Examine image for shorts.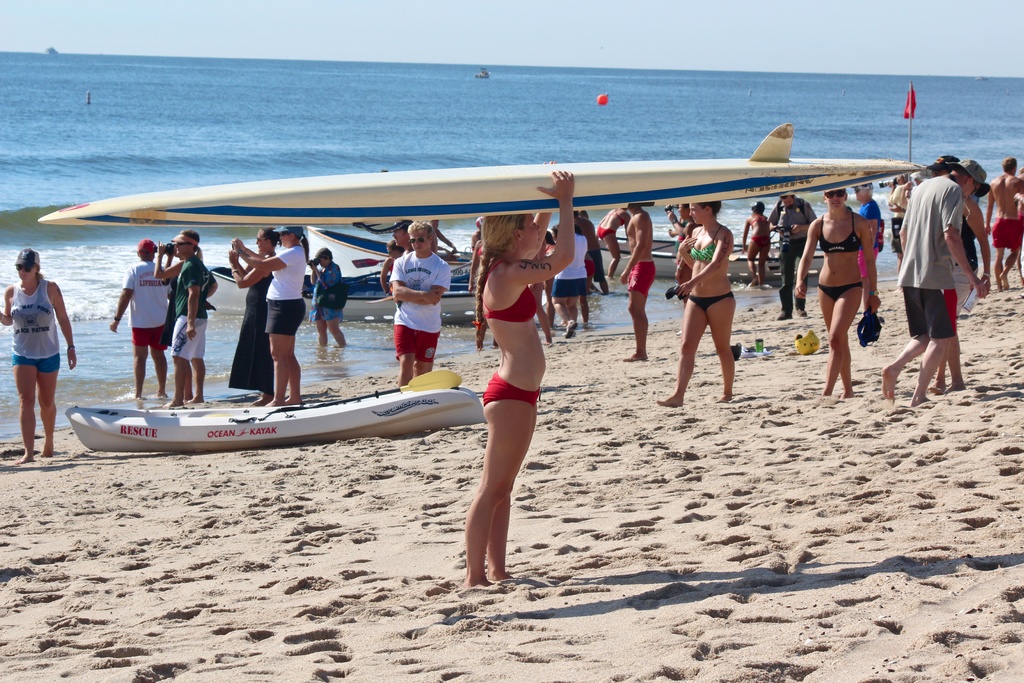
Examination result: <bbox>991, 216, 1022, 252</bbox>.
